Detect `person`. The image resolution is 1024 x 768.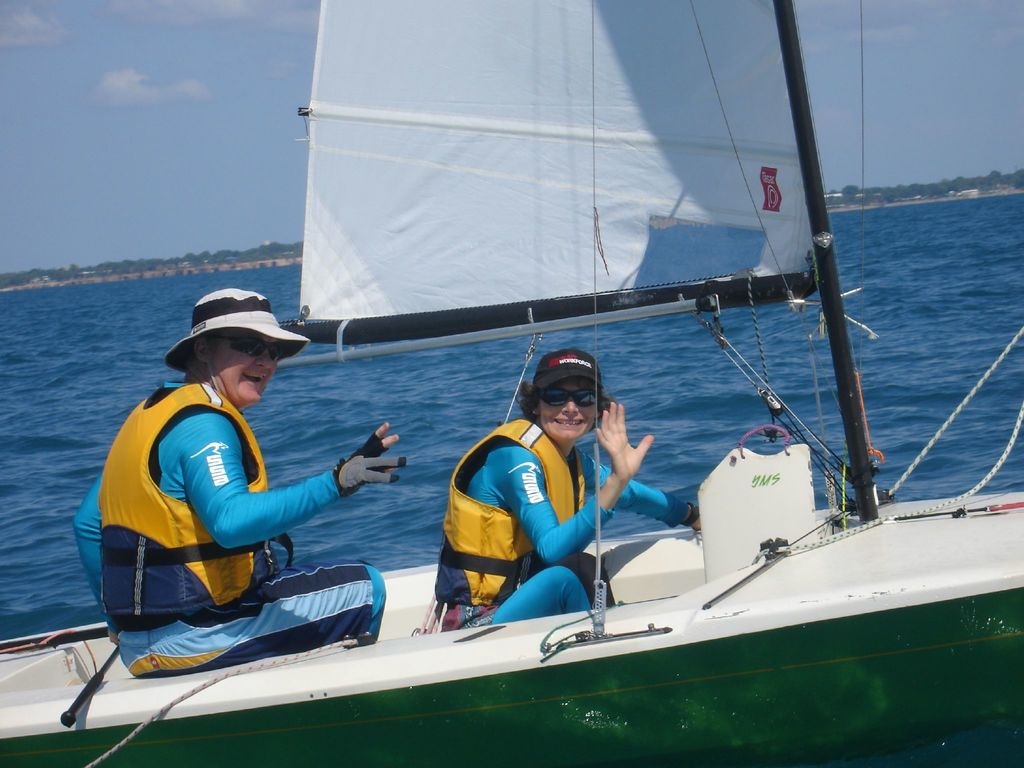
x1=67, y1=290, x2=409, y2=676.
